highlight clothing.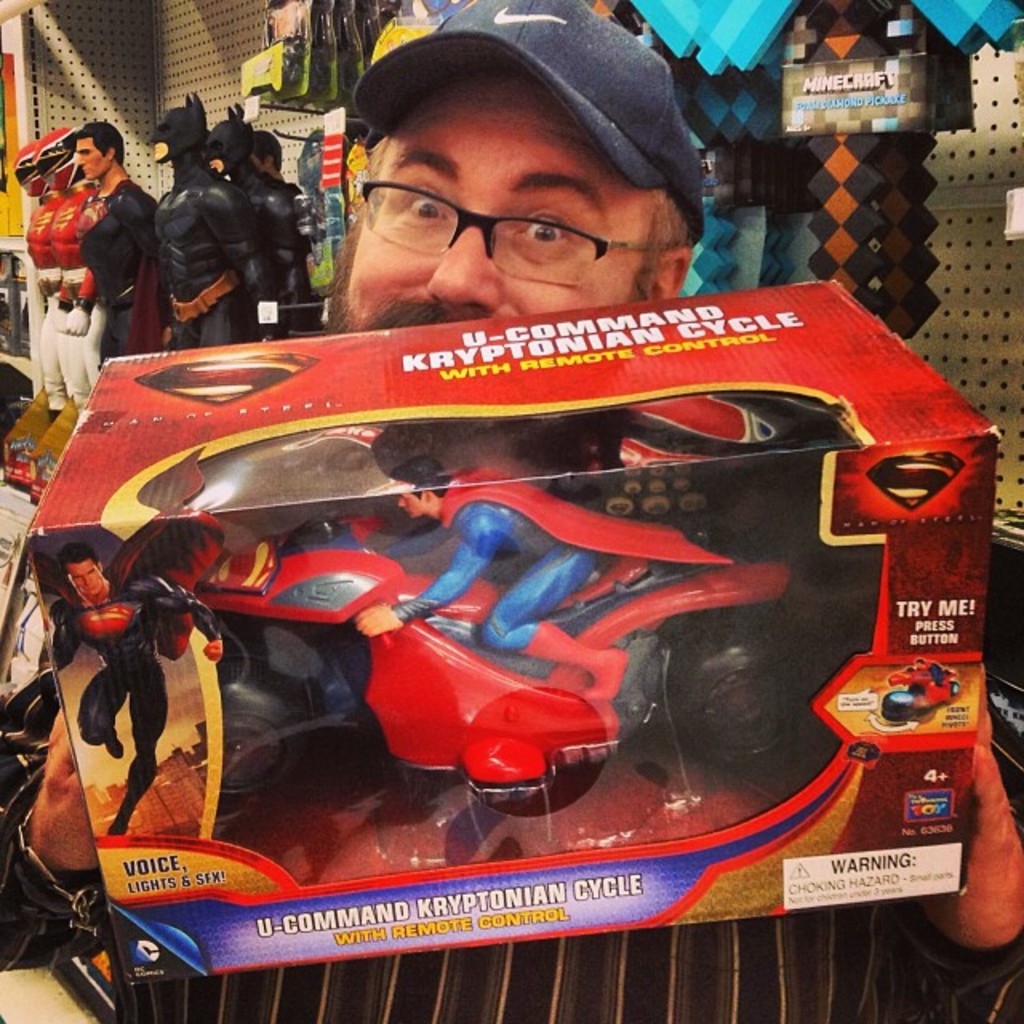
Highlighted region: select_region(107, 712, 1022, 1022).
